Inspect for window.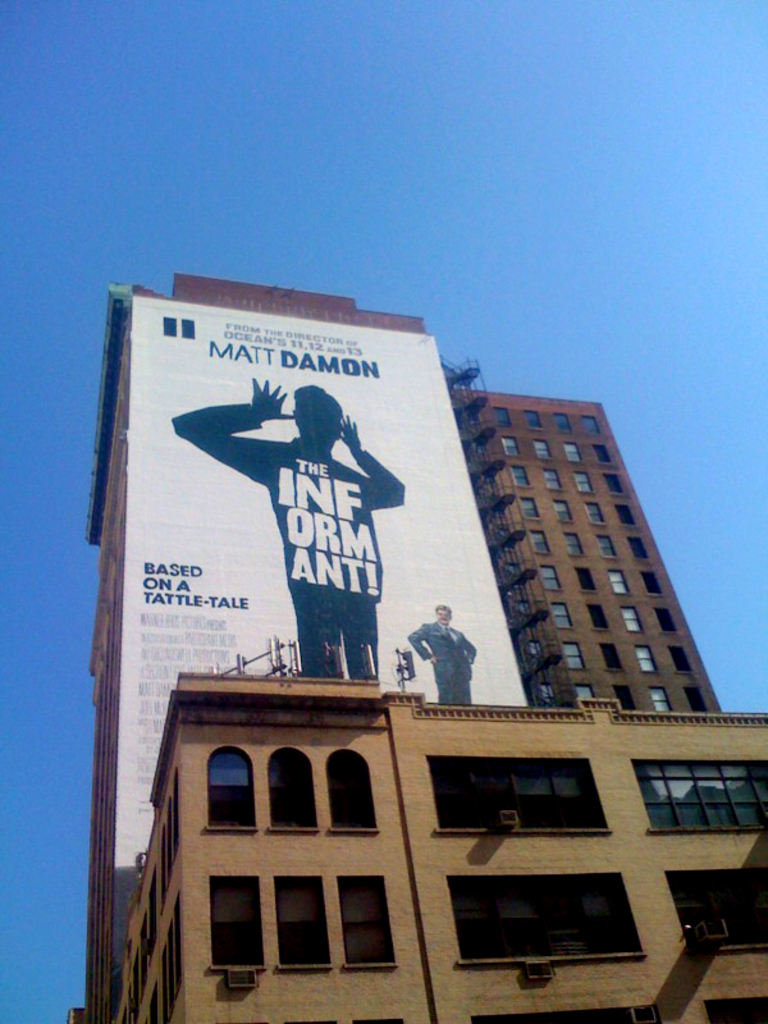
Inspection: select_region(612, 466, 622, 492).
